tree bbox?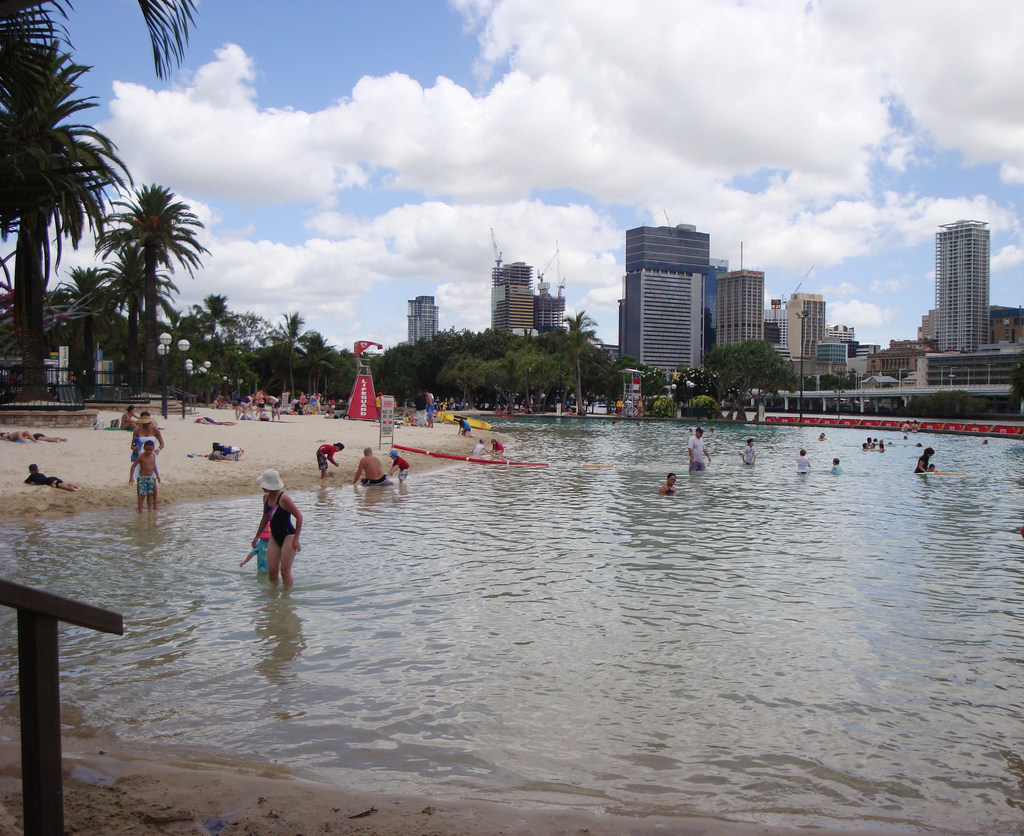
96/181/211/393
